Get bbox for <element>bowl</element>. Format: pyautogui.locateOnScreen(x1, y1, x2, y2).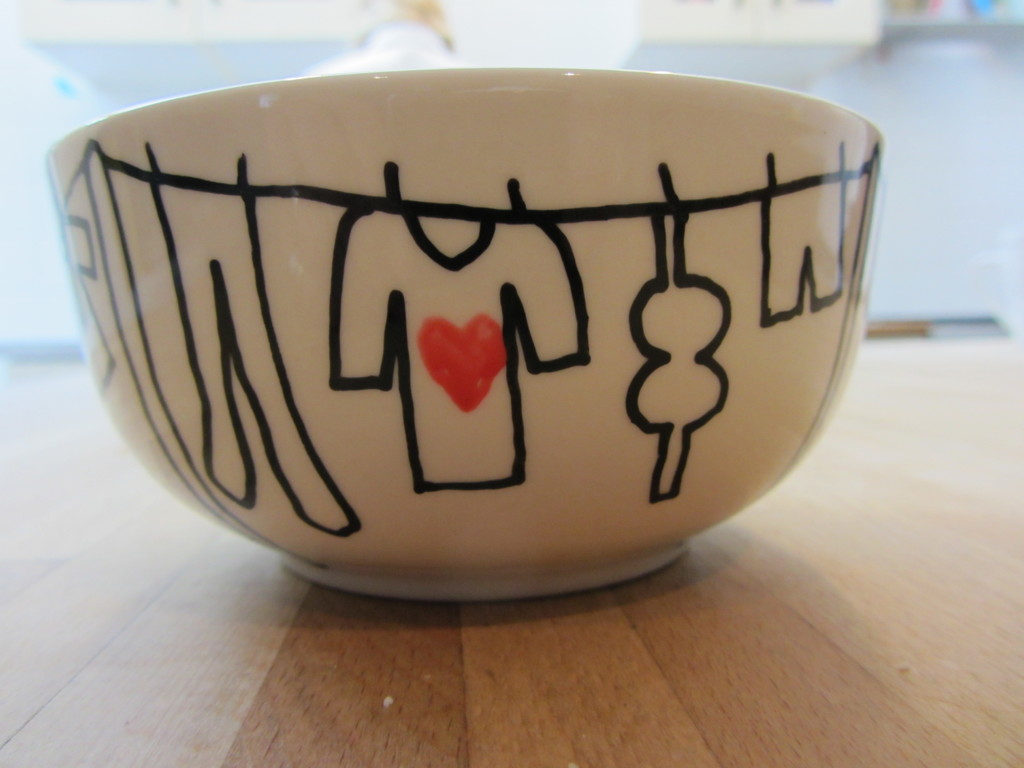
pyautogui.locateOnScreen(56, 61, 873, 614).
